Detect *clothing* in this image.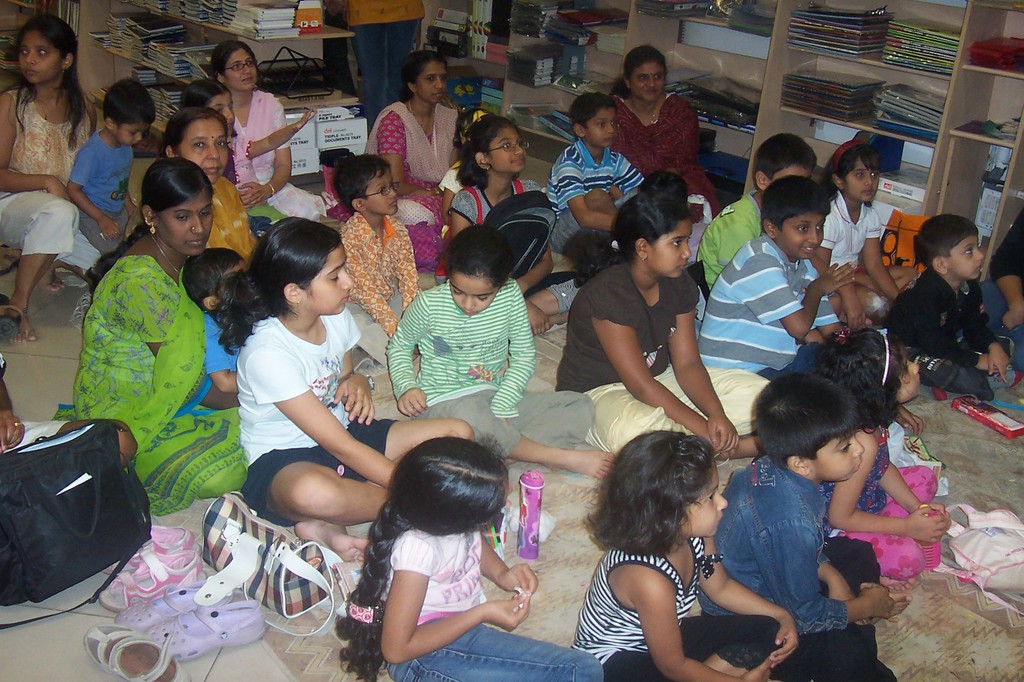
Detection: box(572, 549, 780, 681).
